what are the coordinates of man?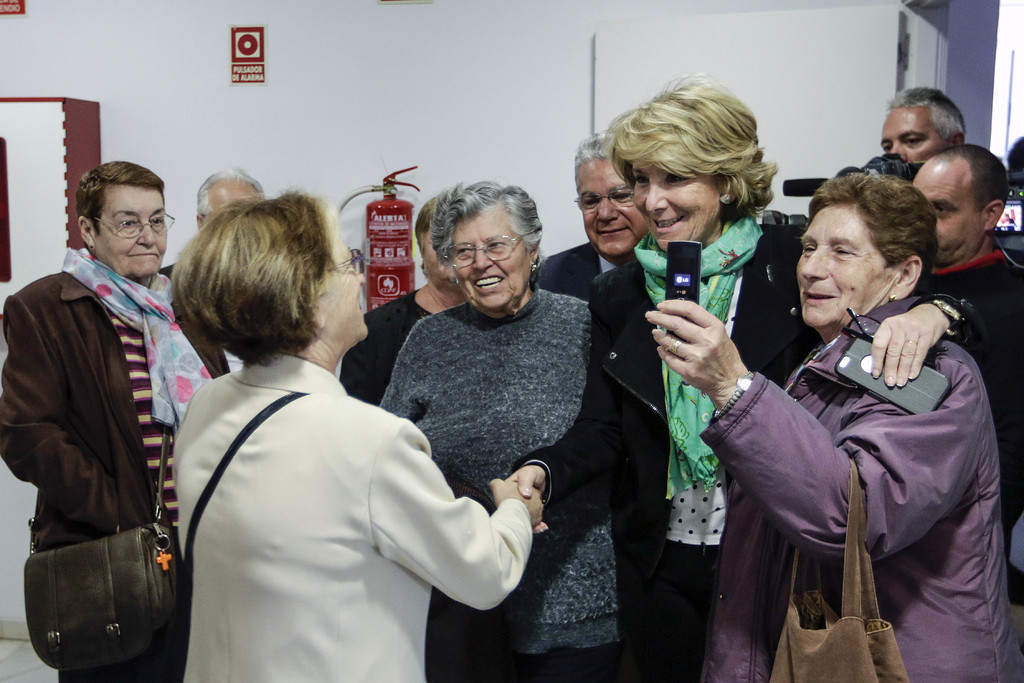
region(154, 161, 270, 384).
